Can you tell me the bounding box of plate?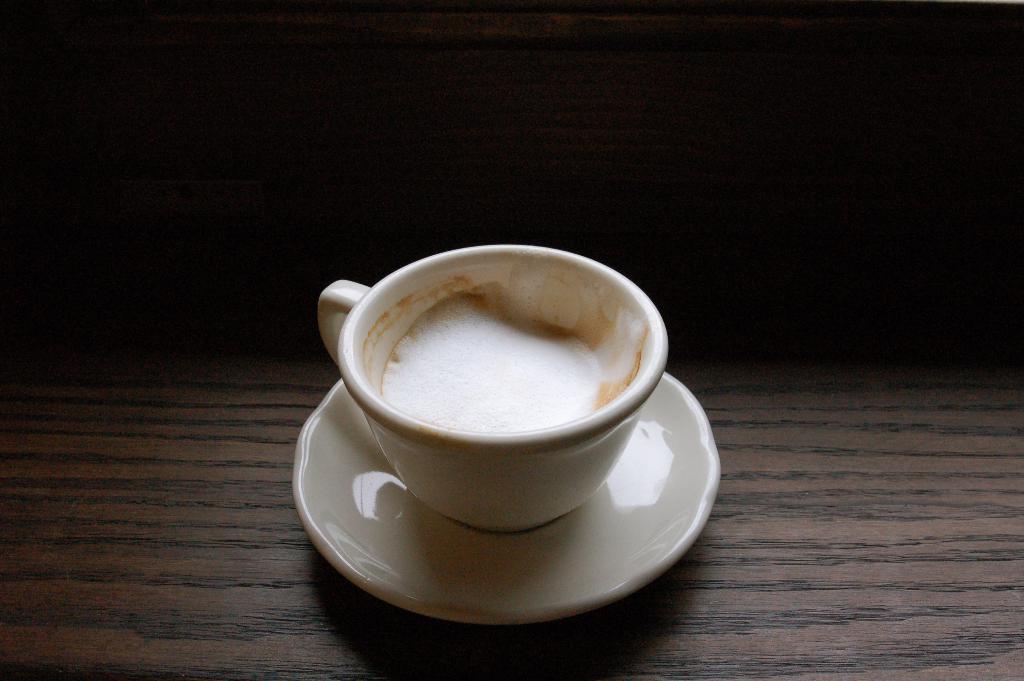
[292, 373, 719, 625].
